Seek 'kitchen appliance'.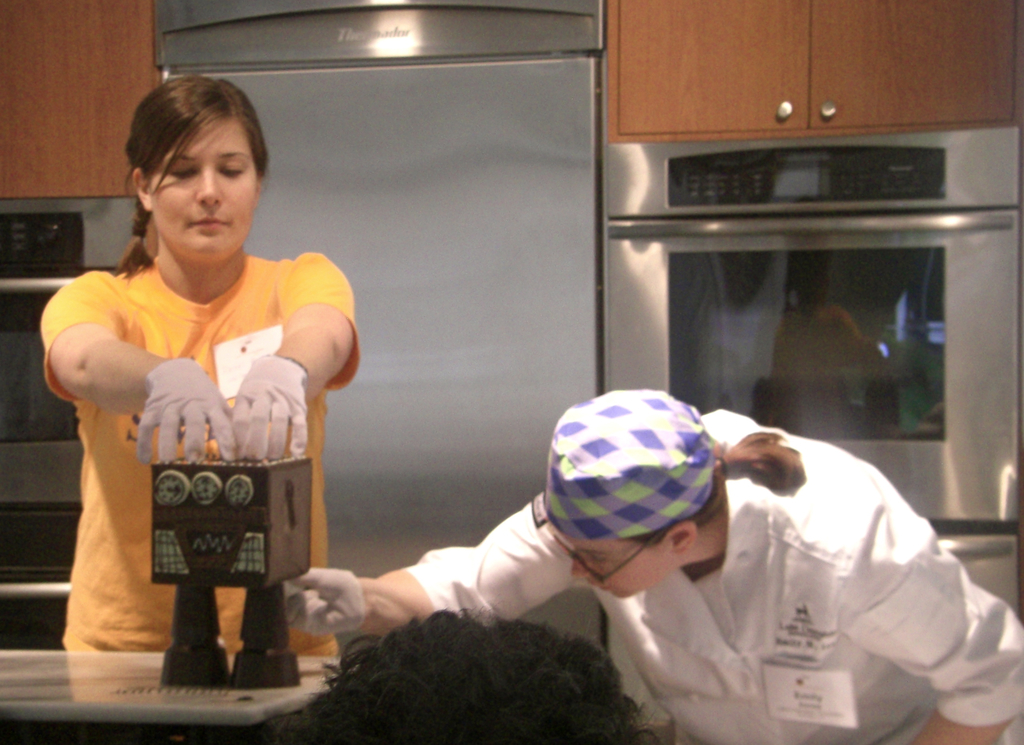
box(149, 0, 594, 575).
